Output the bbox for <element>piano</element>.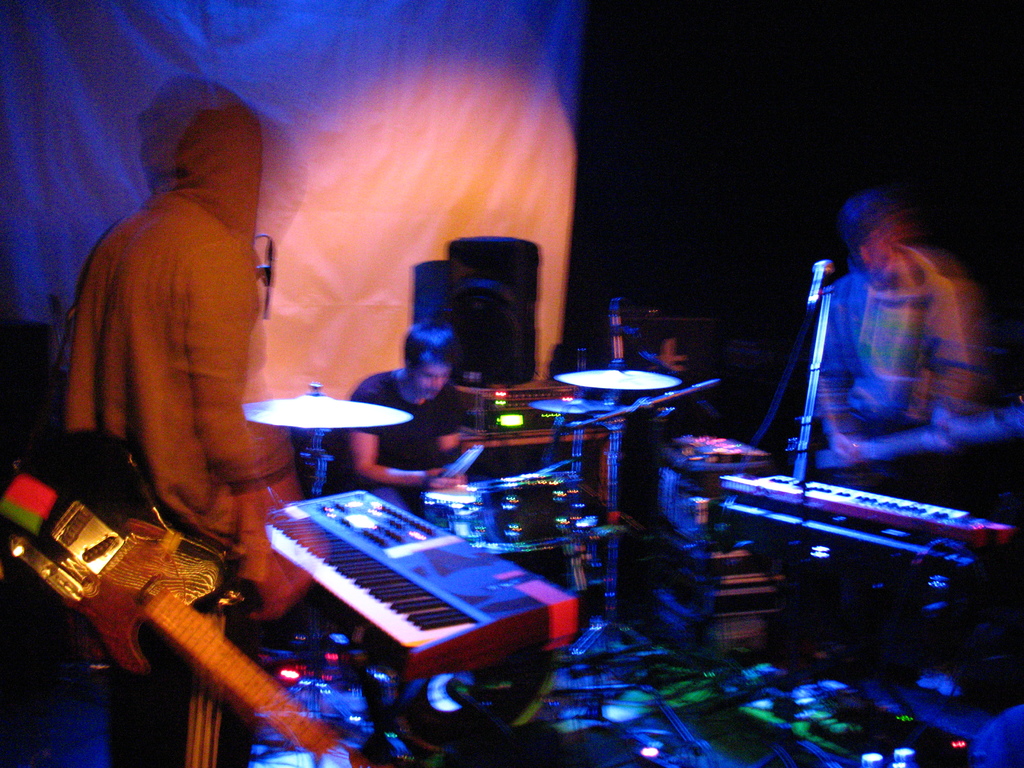
pyautogui.locateOnScreen(232, 449, 598, 728).
